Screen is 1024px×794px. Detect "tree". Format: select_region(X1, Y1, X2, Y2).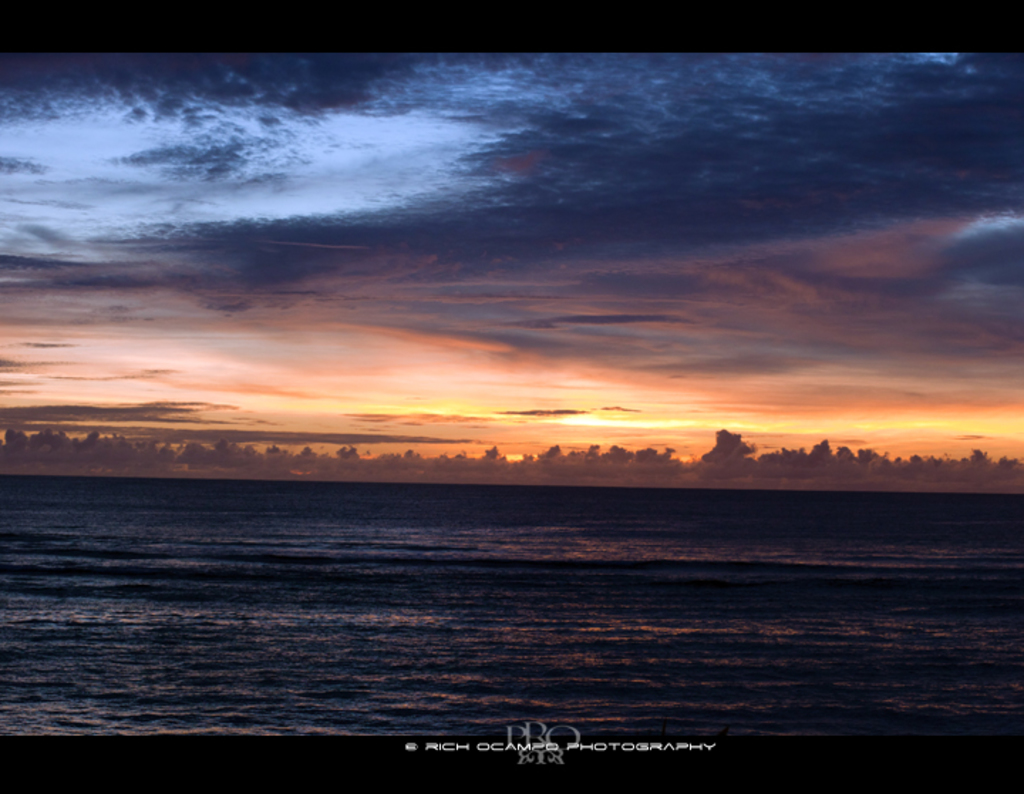
select_region(905, 451, 926, 468).
